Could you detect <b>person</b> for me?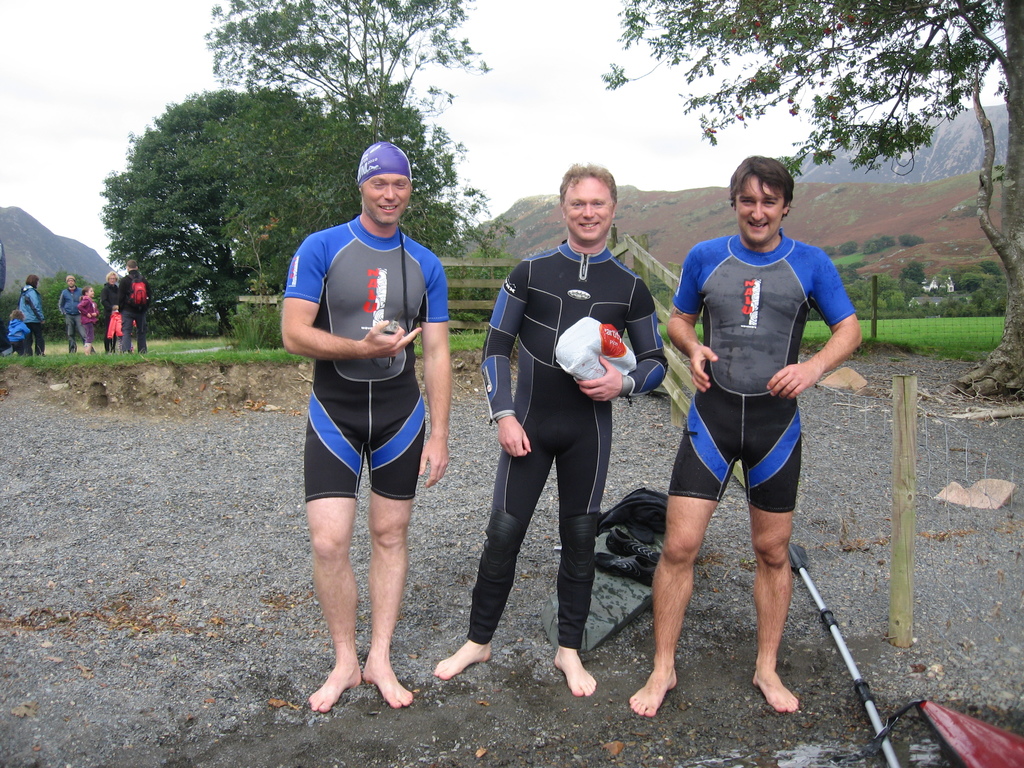
Detection result: bbox=[10, 309, 33, 367].
